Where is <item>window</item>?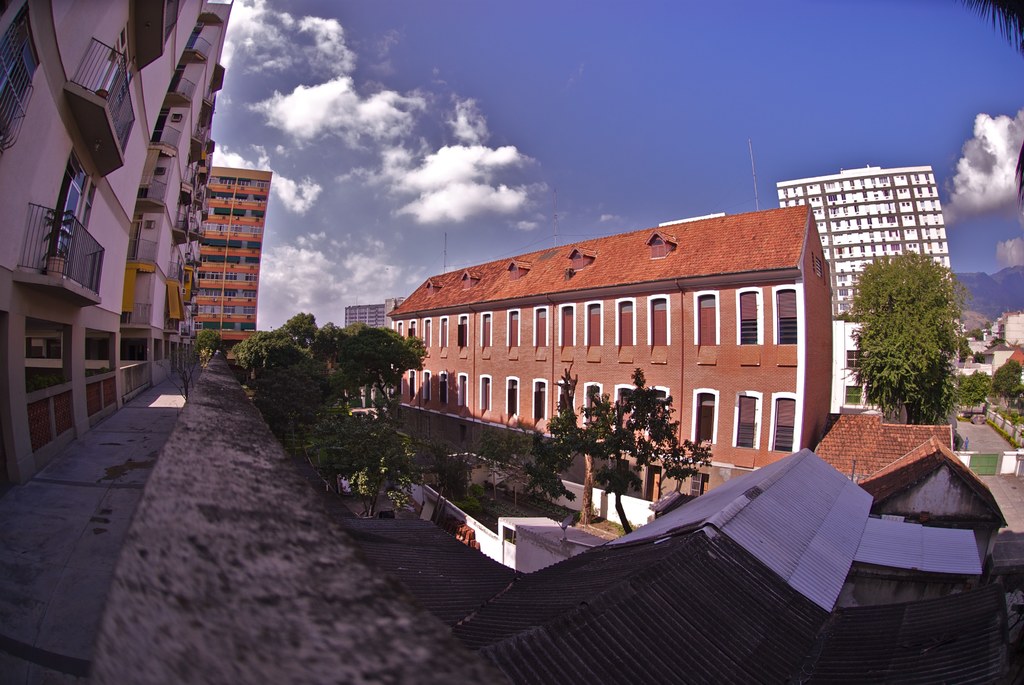
[536,384,544,421].
